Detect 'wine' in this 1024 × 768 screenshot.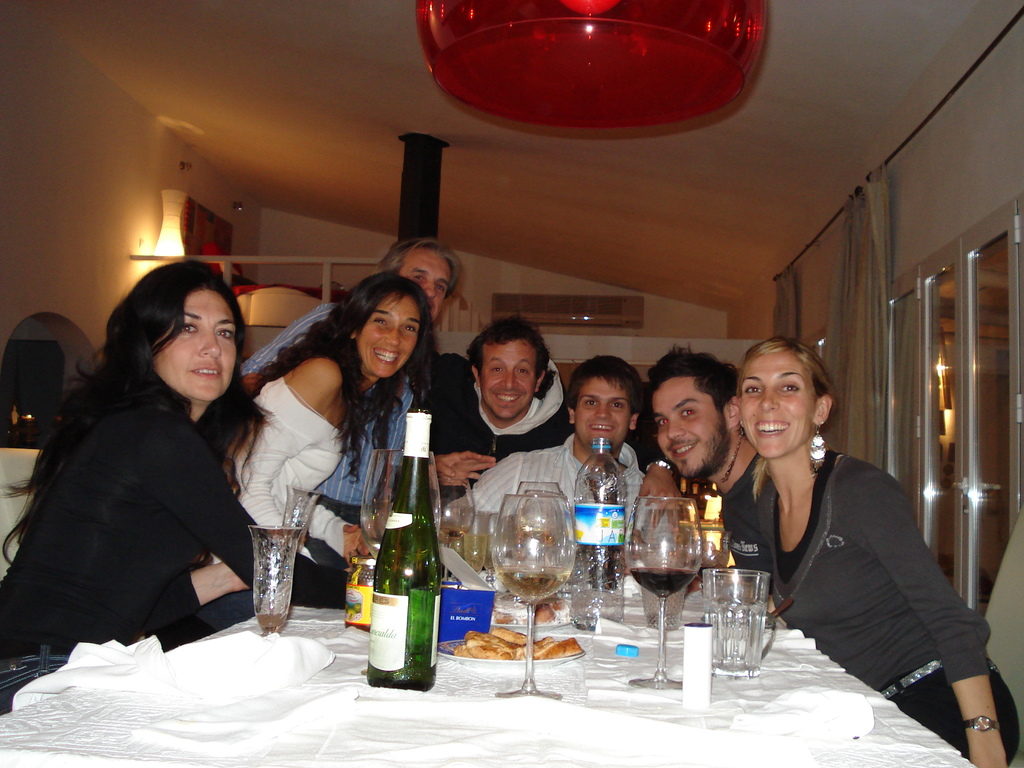
Detection: x1=461 y1=534 x2=490 y2=570.
